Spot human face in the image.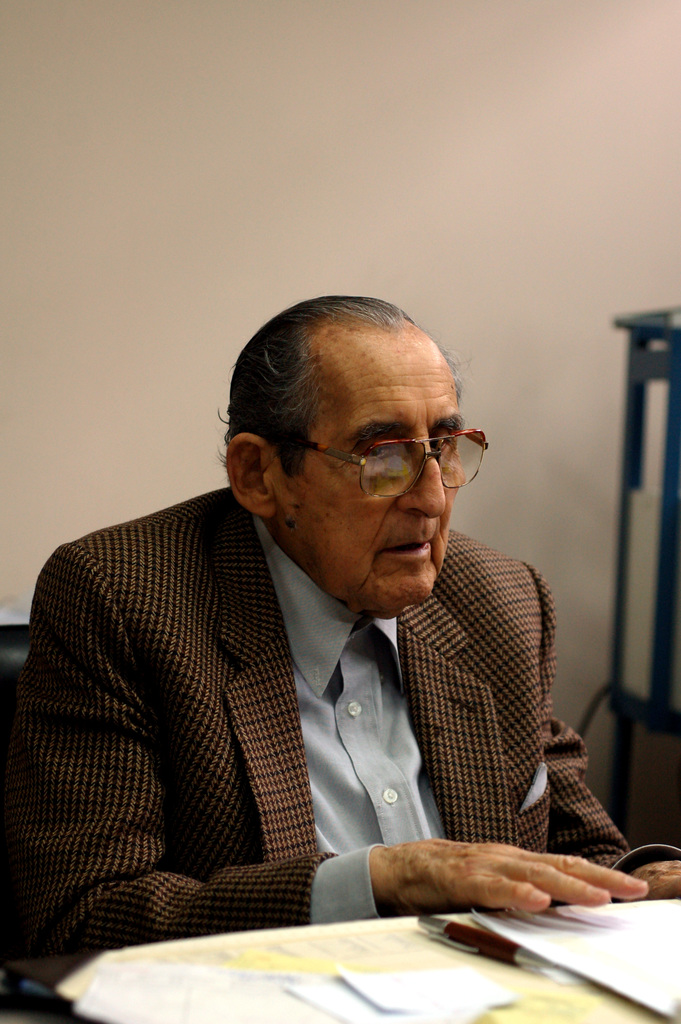
human face found at (278, 348, 462, 610).
